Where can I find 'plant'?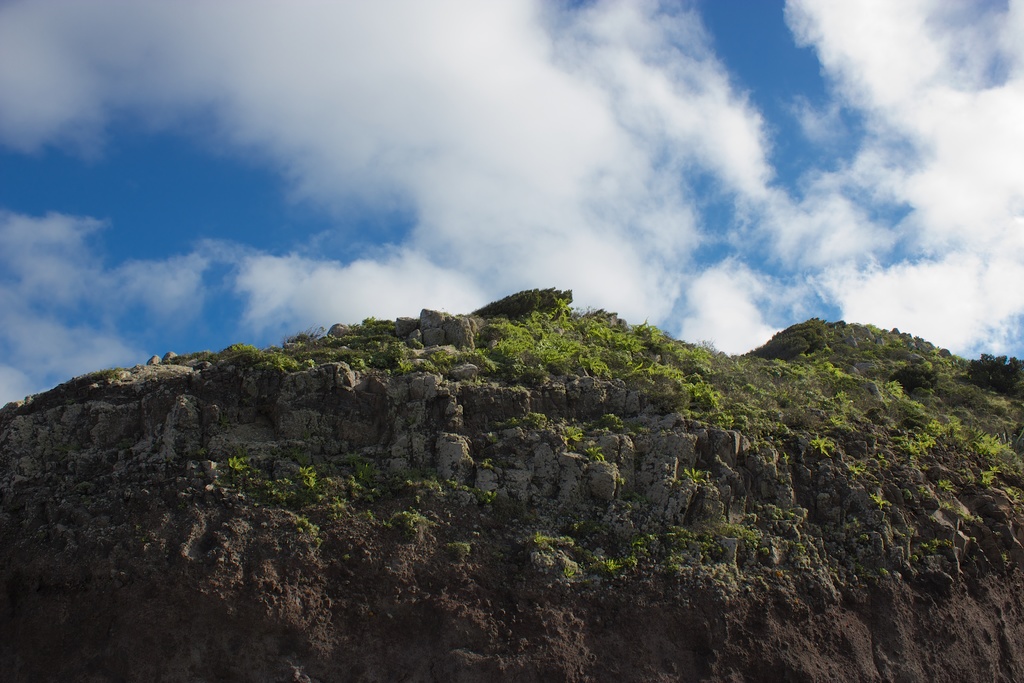
You can find it at detection(351, 457, 371, 485).
